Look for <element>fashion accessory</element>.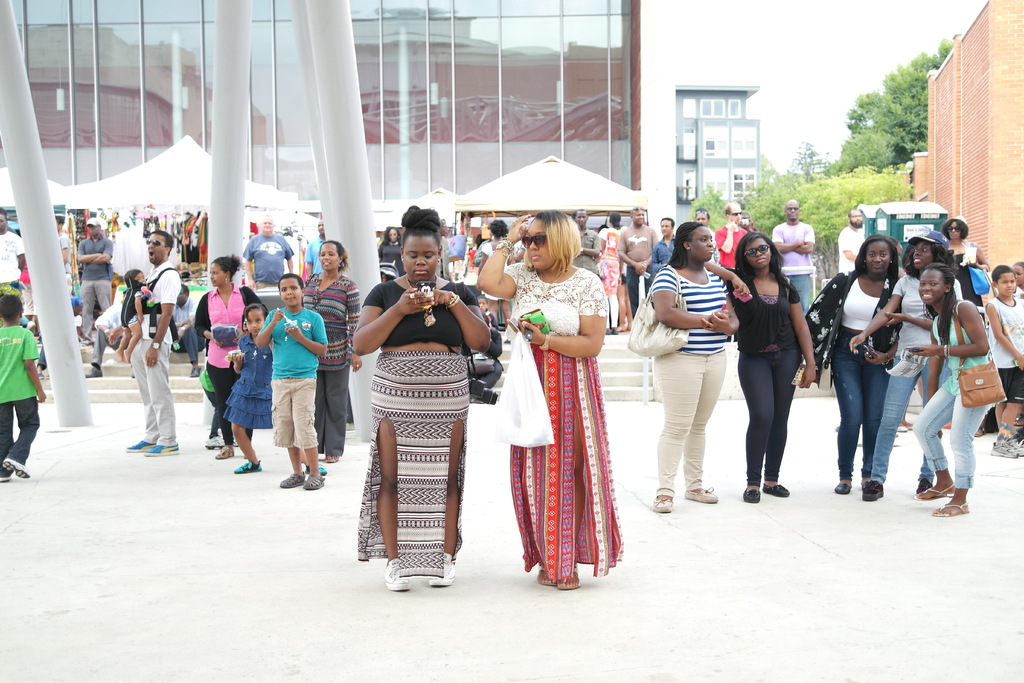
Found: [x1=150, y1=340, x2=161, y2=352].
